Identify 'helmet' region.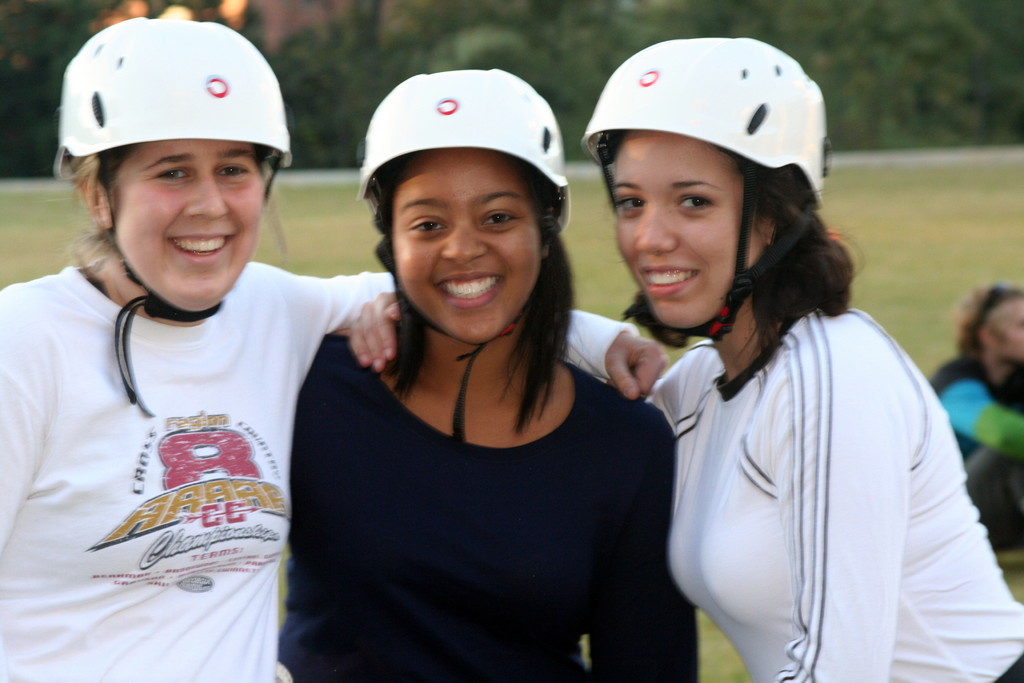
Region: 584,33,842,395.
